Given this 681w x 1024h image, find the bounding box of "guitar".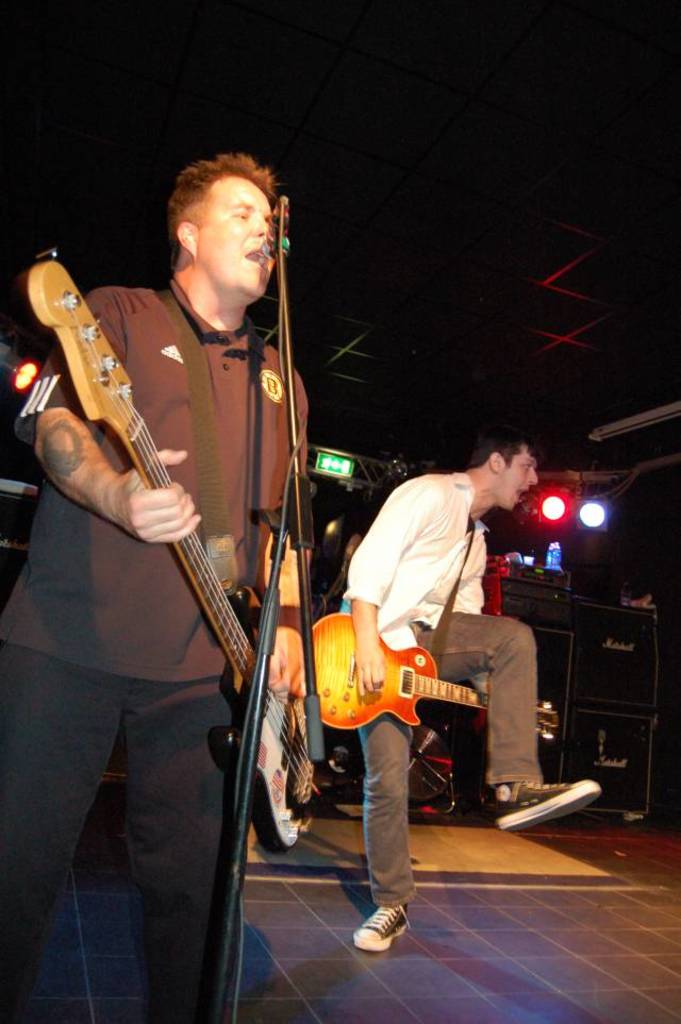
detection(0, 234, 358, 863).
